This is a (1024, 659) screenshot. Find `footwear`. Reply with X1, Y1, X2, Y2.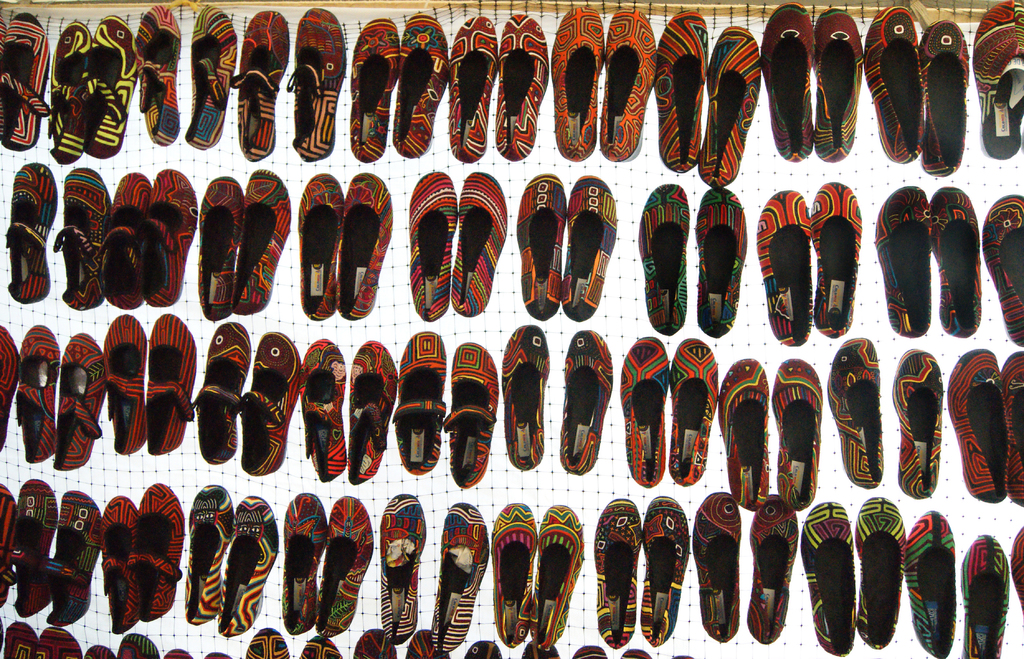
501, 321, 551, 471.
